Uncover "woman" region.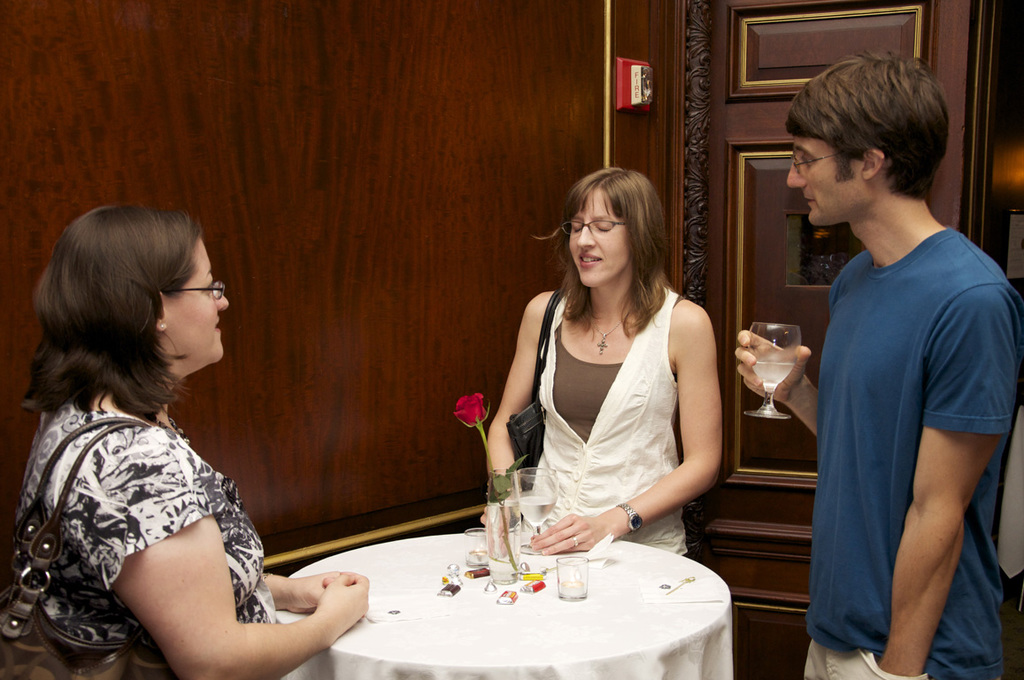
Uncovered: [x1=0, y1=205, x2=368, y2=679].
